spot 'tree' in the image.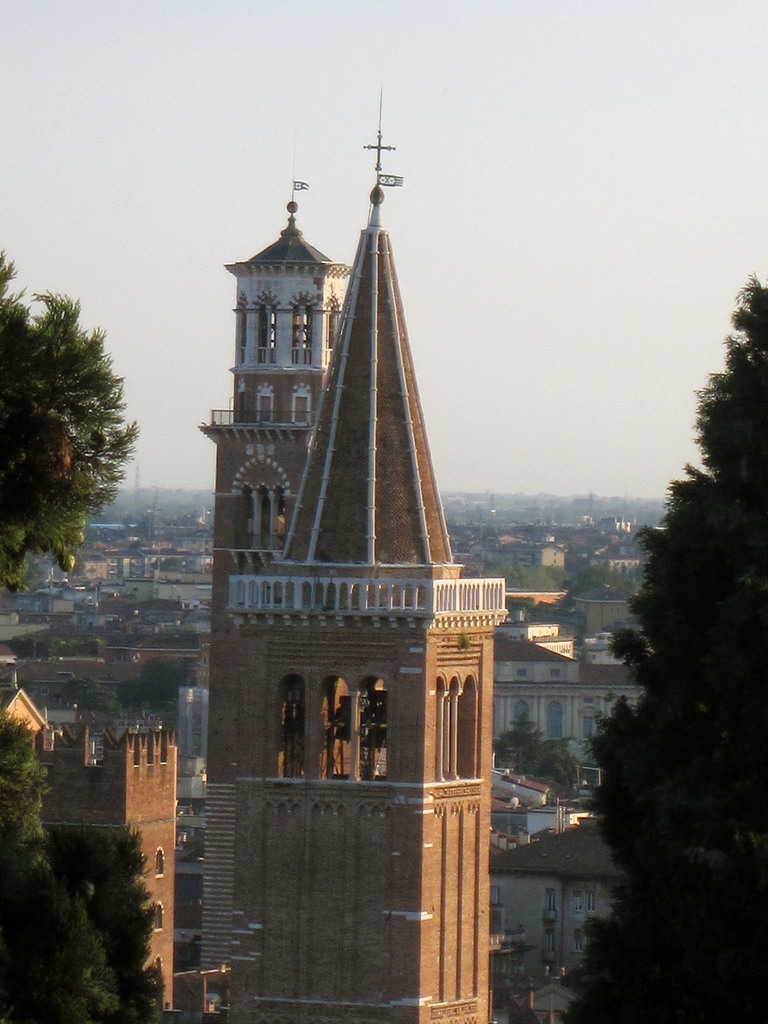
'tree' found at locate(576, 323, 760, 1002).
